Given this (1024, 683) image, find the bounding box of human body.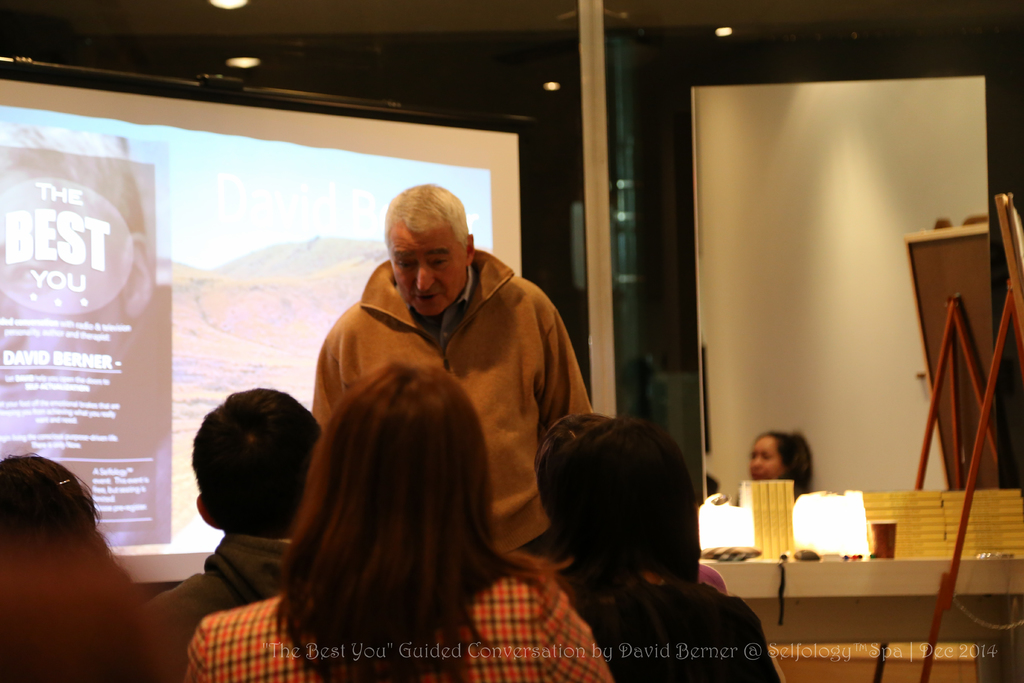
<bbox>136, 541, 317, 682</bbox>.
